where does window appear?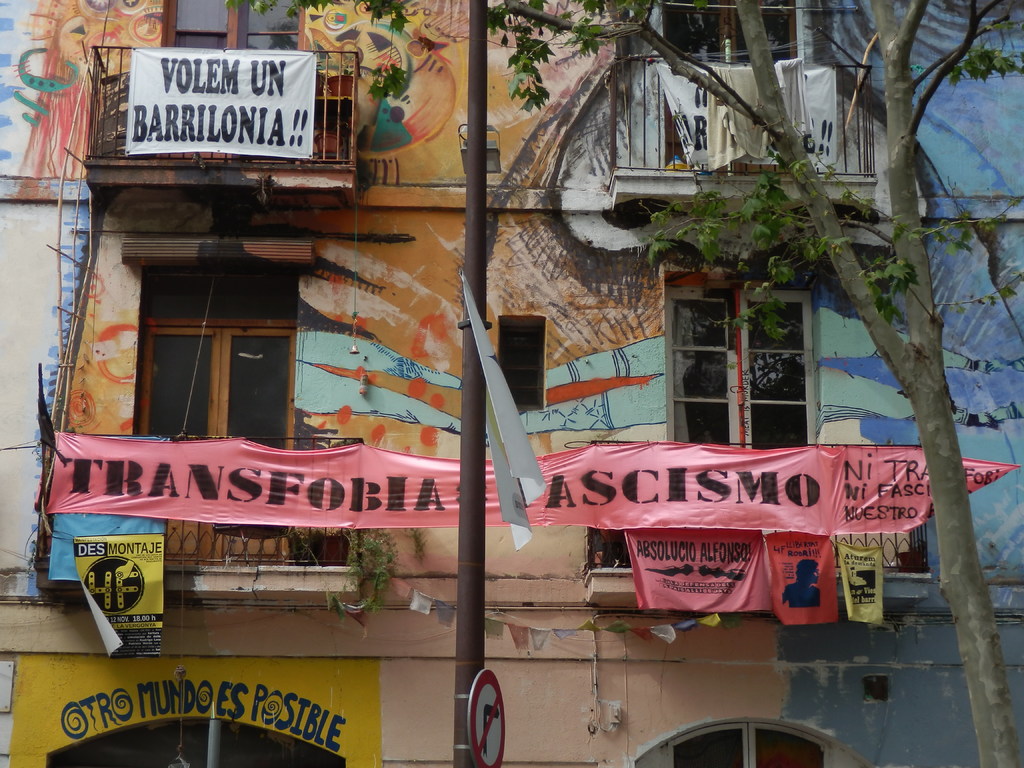
Appears at left=157, top=5, right=310, bottom=42.
